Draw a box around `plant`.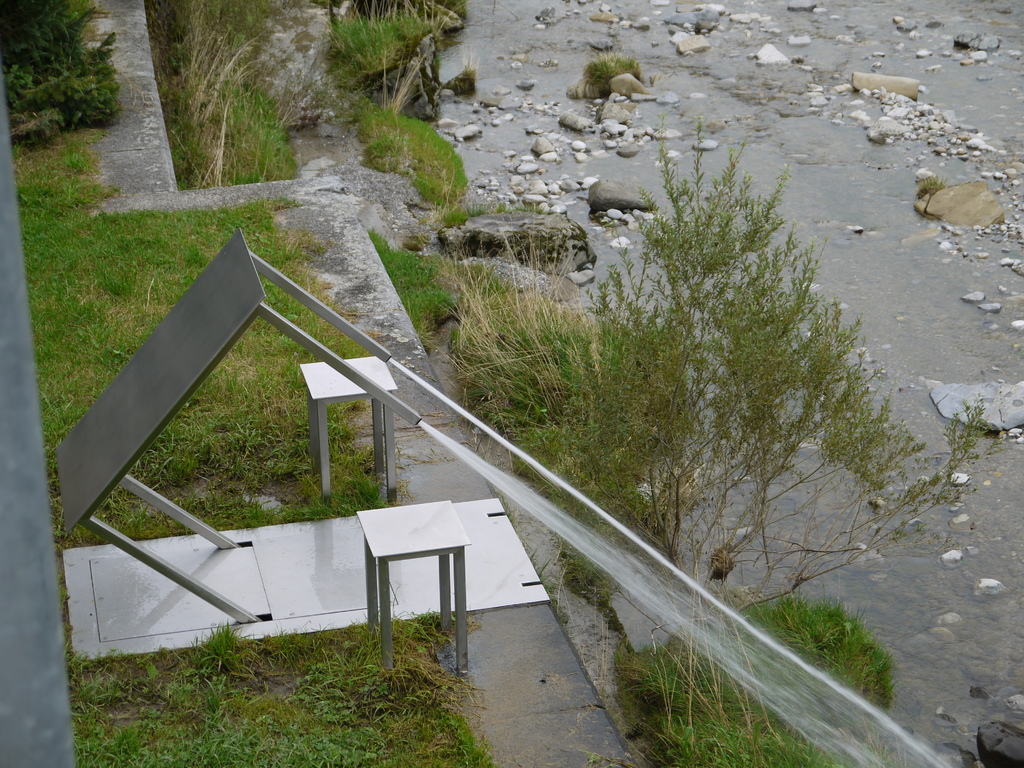
x1=495, y1=153, x2=937, y2=627.
